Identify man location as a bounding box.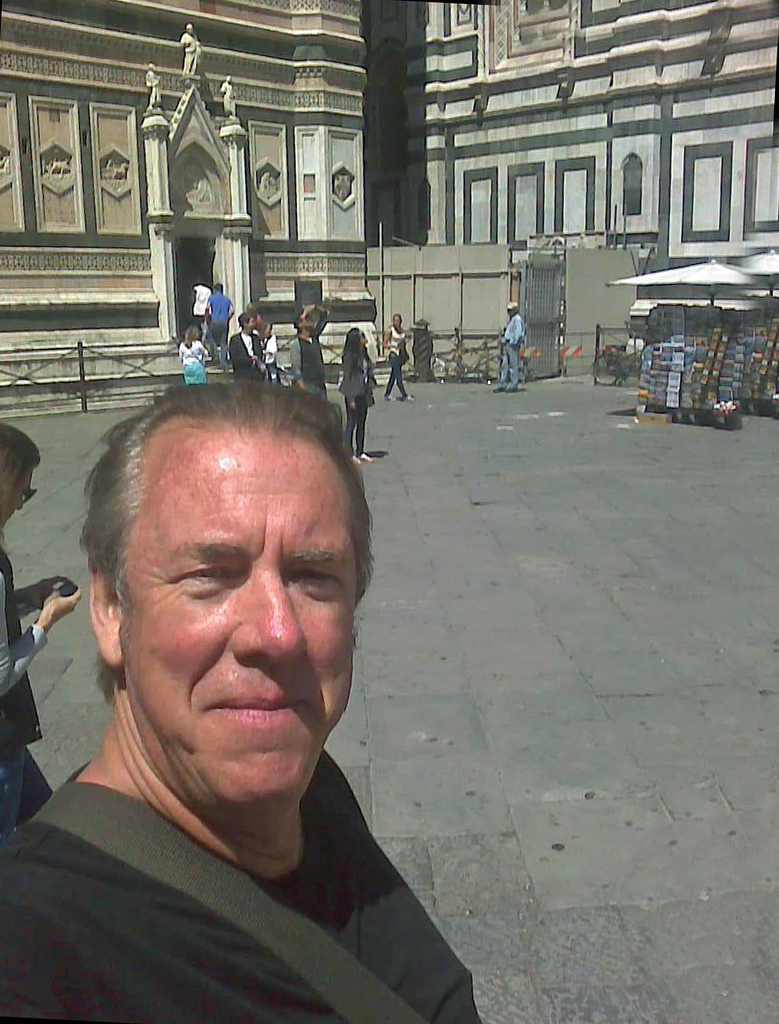
0/424/87/819.
